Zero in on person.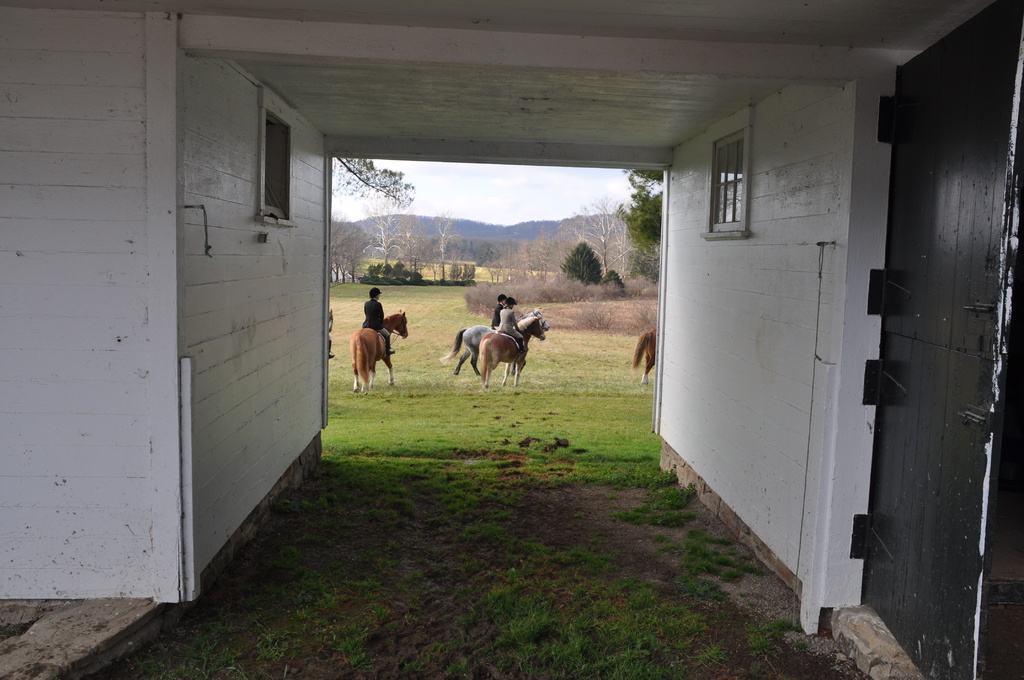
Zeroed in: bbox(358, 285, 392, 355).
